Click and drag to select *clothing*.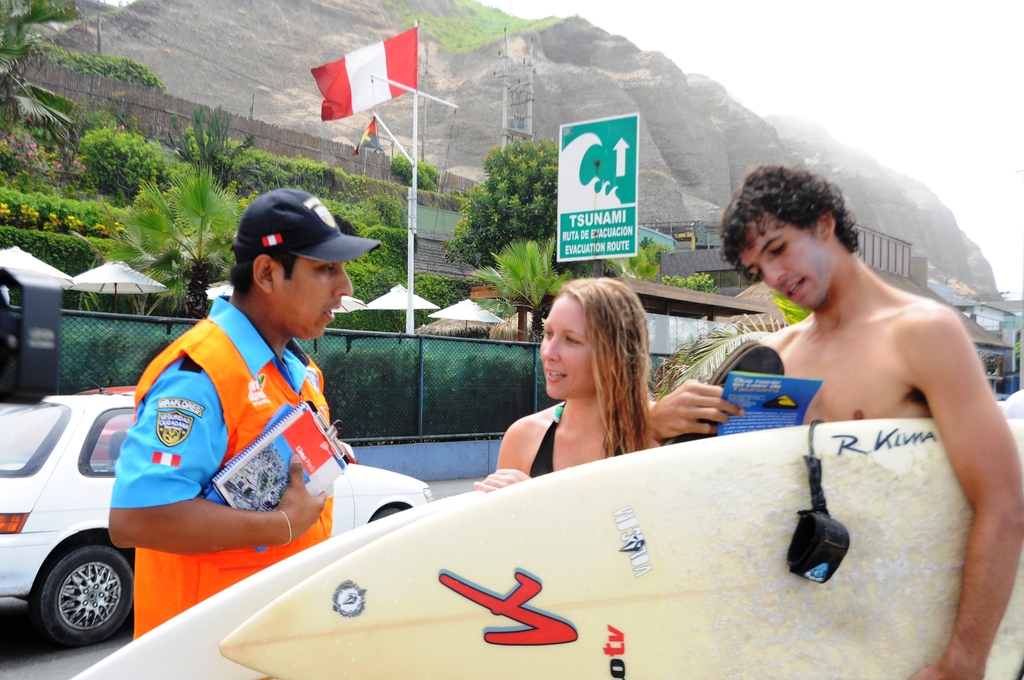
Selection: {"left": 113, "top": 285, "right": 365, "bottom": 600}.
